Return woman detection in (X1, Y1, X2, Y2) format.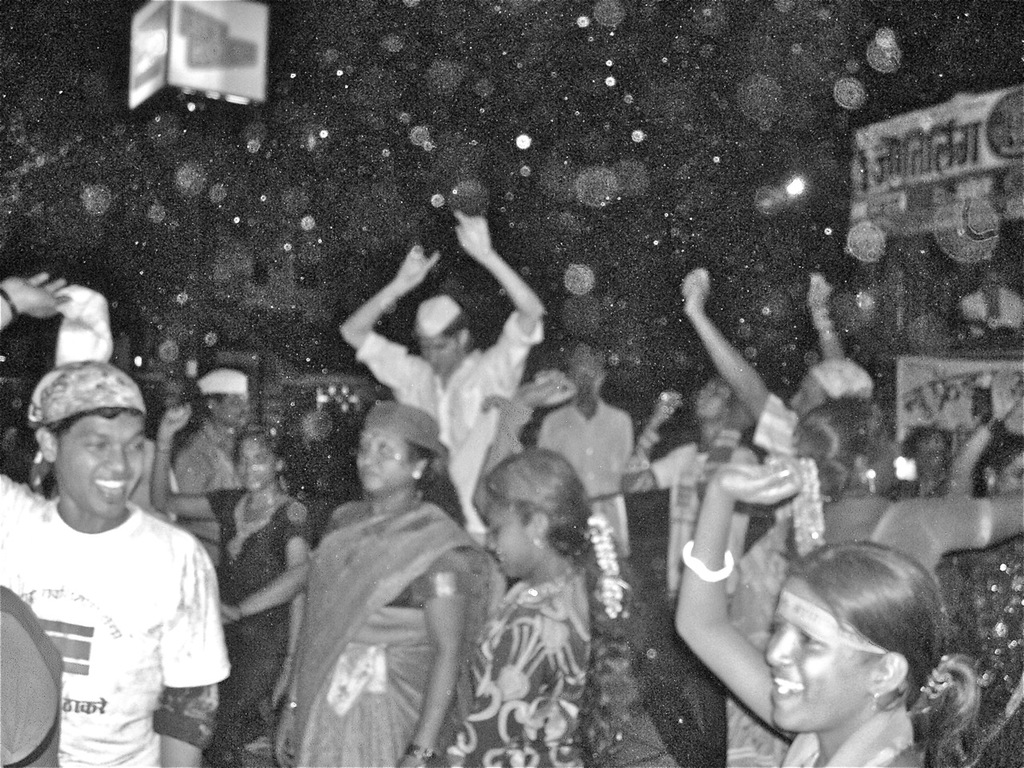
(945, 373, 1023, 763).
